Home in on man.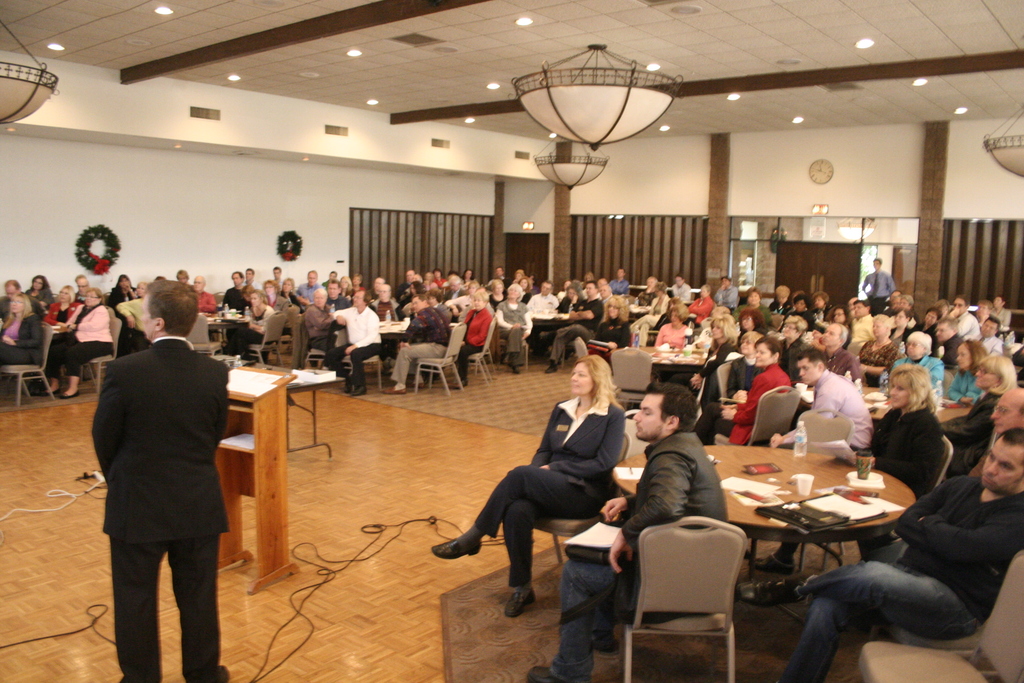
Homed in at left=294, top=268, right=322, bottom=306.
